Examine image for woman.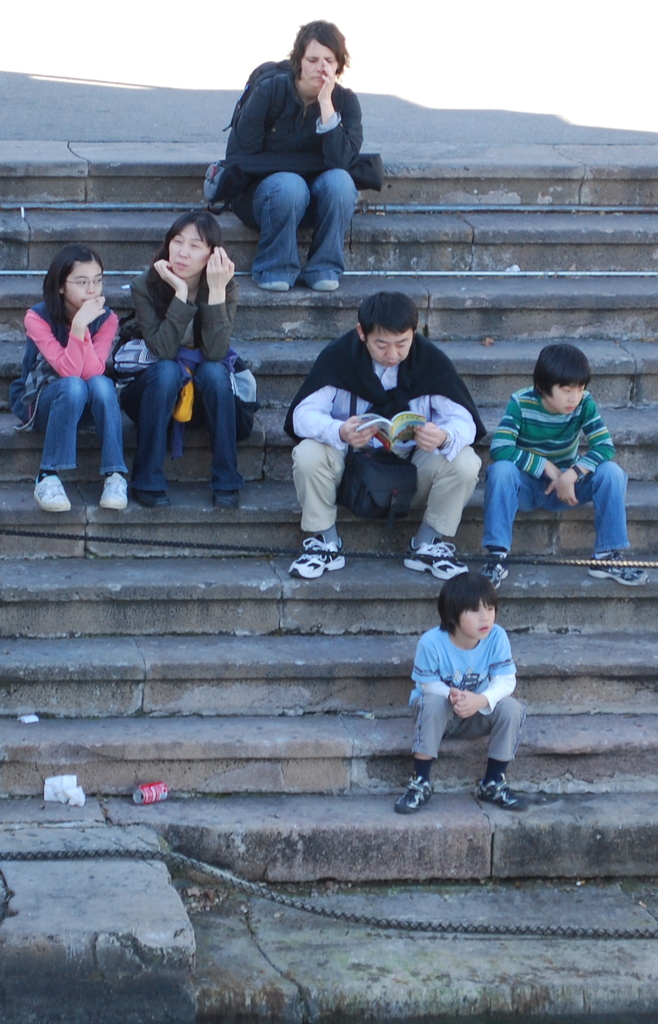
Examination result: <bbox>24, 225, 136, 532</bbox>.
